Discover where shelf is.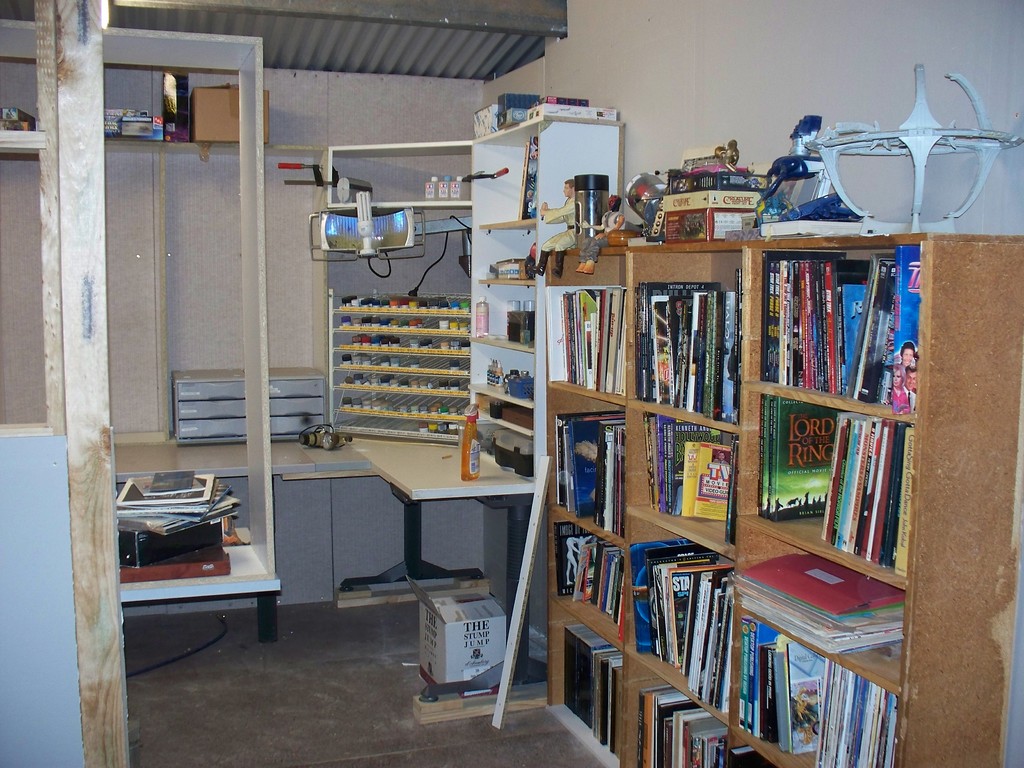
Discovered at x1=744, y1=232, x2=911, y2=421.
